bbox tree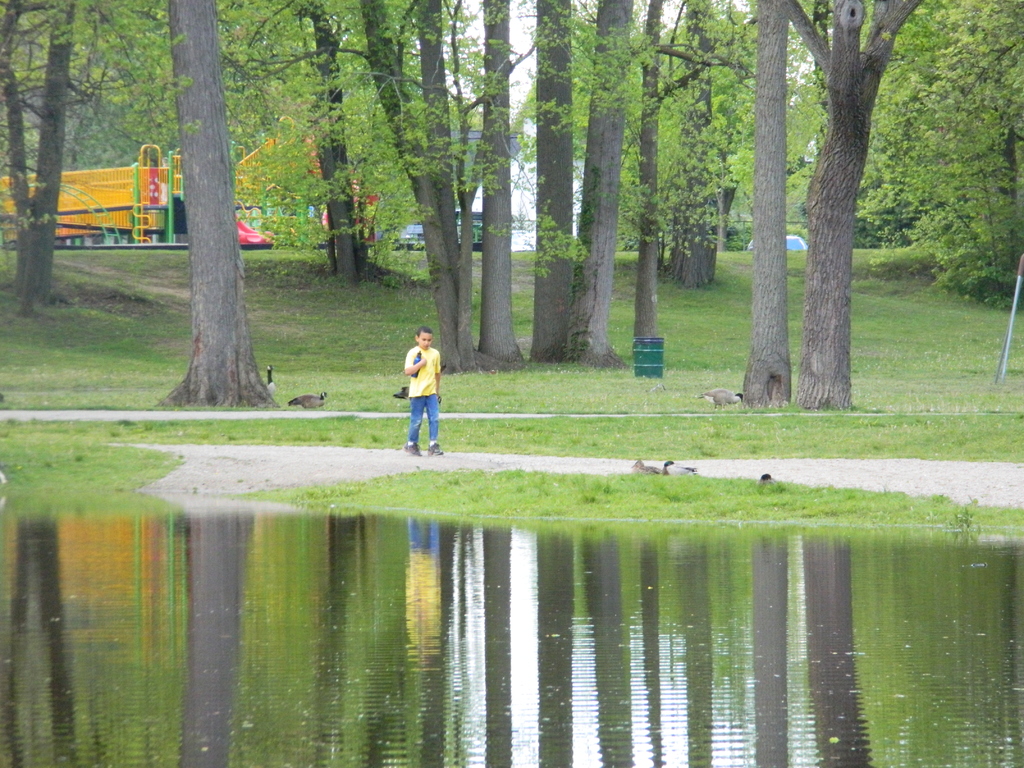
crop(530, 0, 643, 380)
